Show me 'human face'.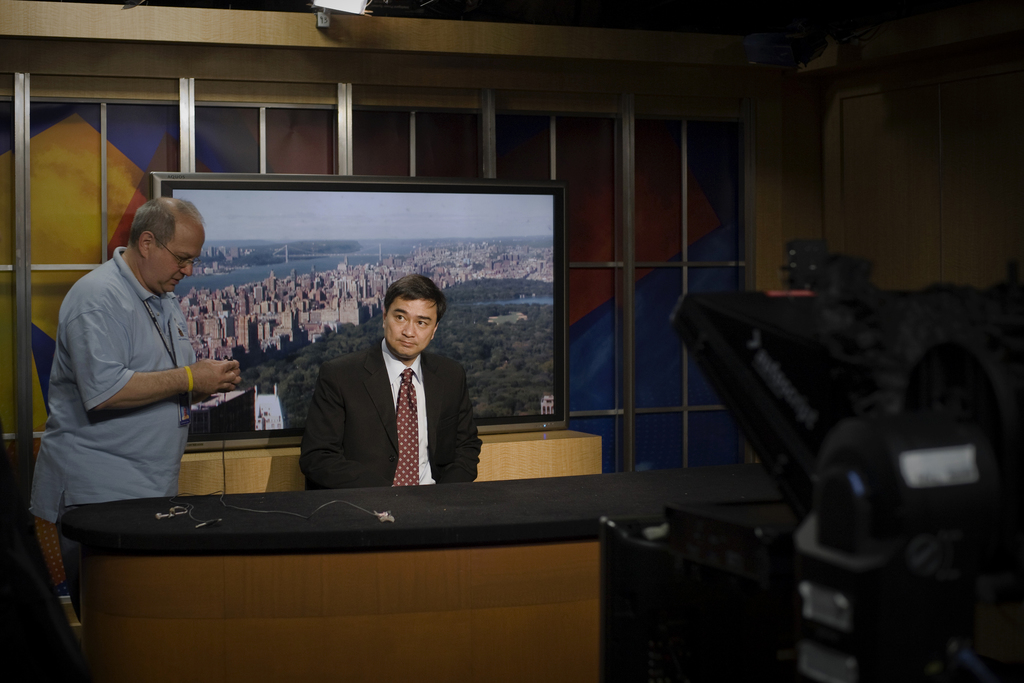
'human face' is here: x1=142, y1=217, x2=205, y2=296.
